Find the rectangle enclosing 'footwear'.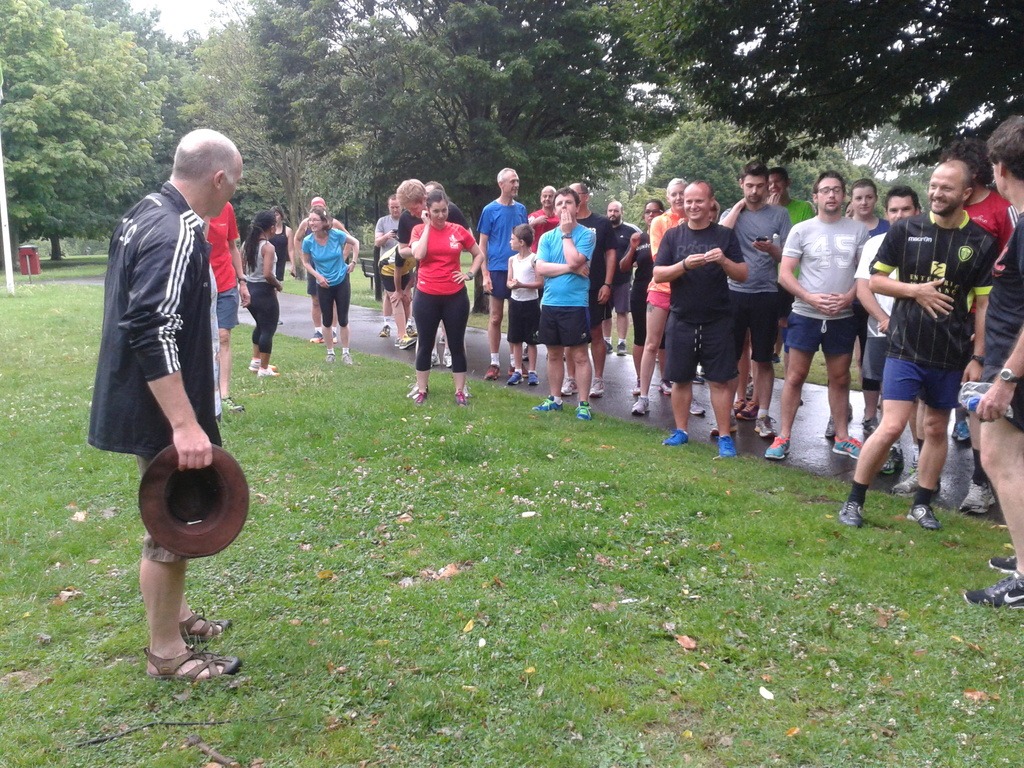
l=132, t=623, r=212, b=692.
